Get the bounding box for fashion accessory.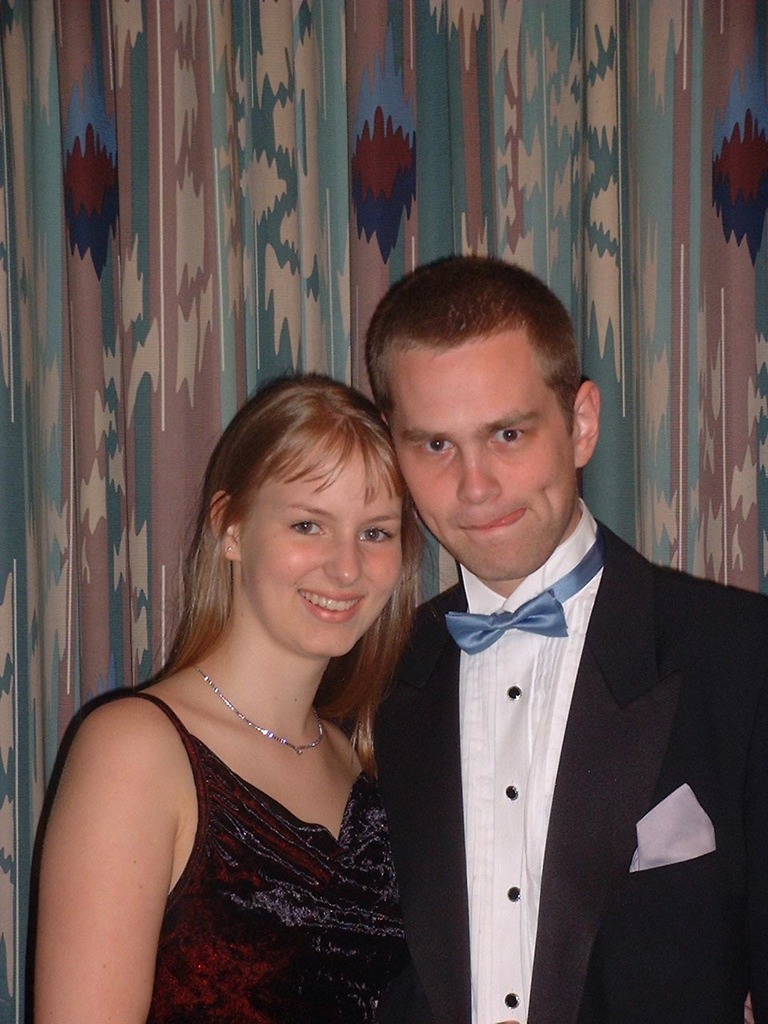
{"x1": 452, "y1": 528, "x2": 605, "y2": 662}.
